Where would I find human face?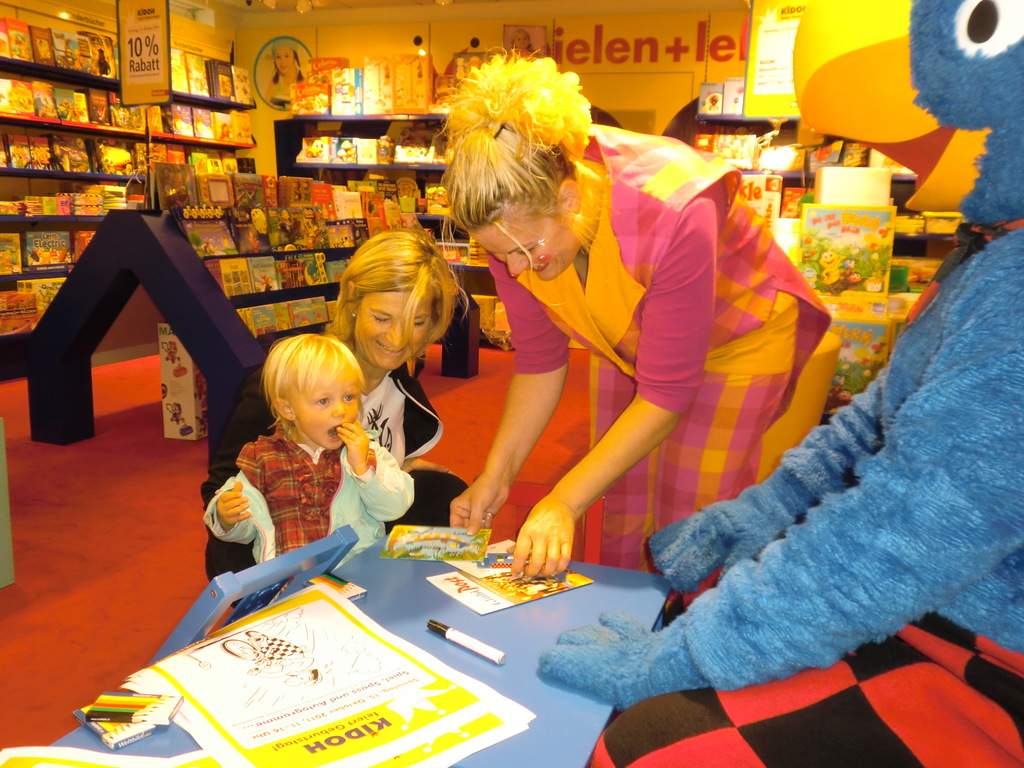
At 474, 219, 584, 281.
